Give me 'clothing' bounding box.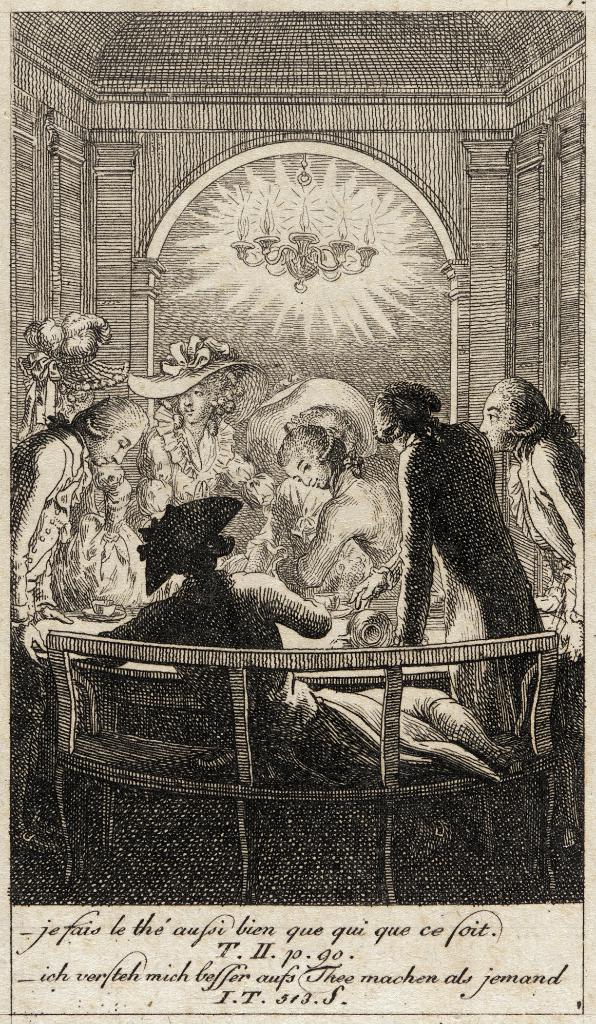
bbox=(130, 399, 240, 515).
